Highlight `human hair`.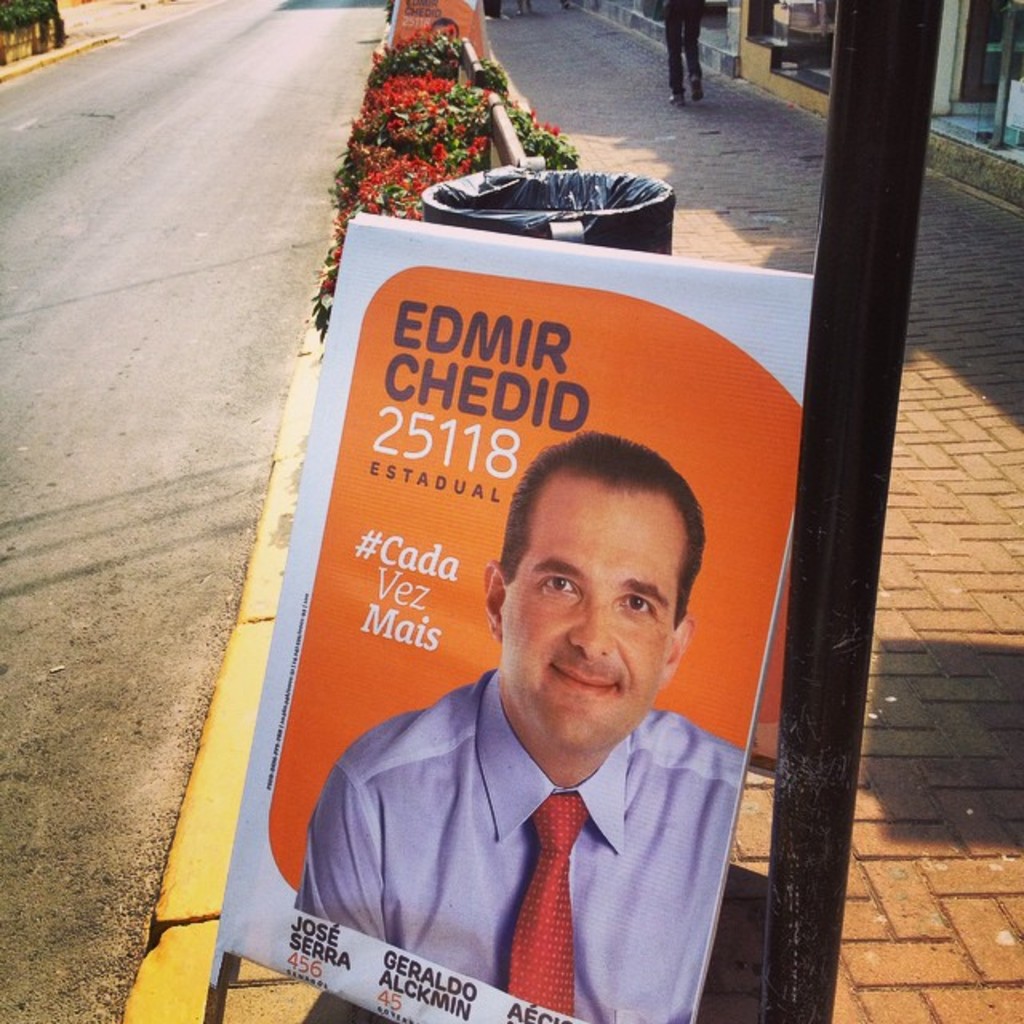
Highlighted region: select_region(506, 454, 696, 611).
